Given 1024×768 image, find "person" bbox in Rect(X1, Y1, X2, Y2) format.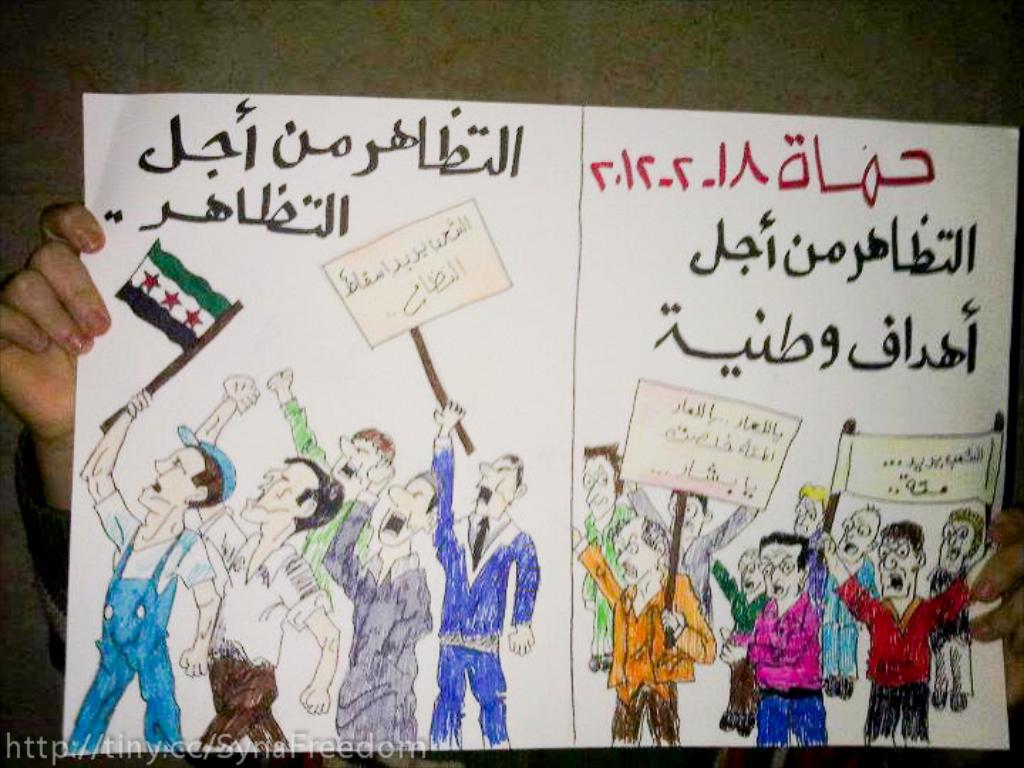
Rect(61, 388, 235, 757).
